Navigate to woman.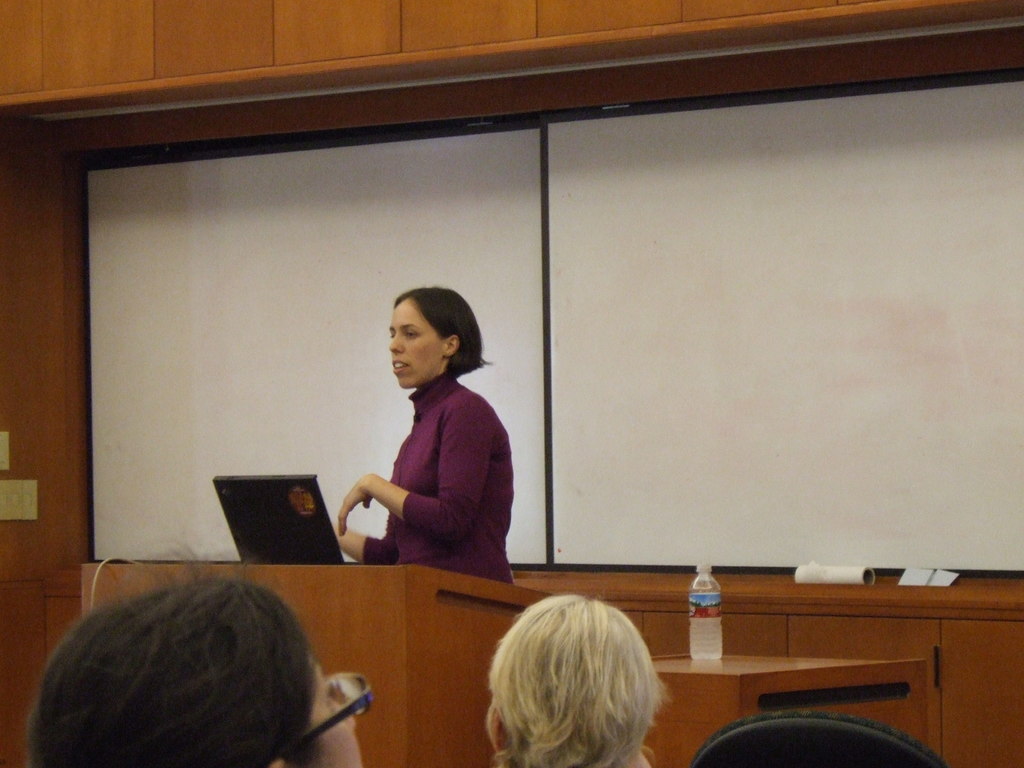
Navigation target: 489,593,665,767.
